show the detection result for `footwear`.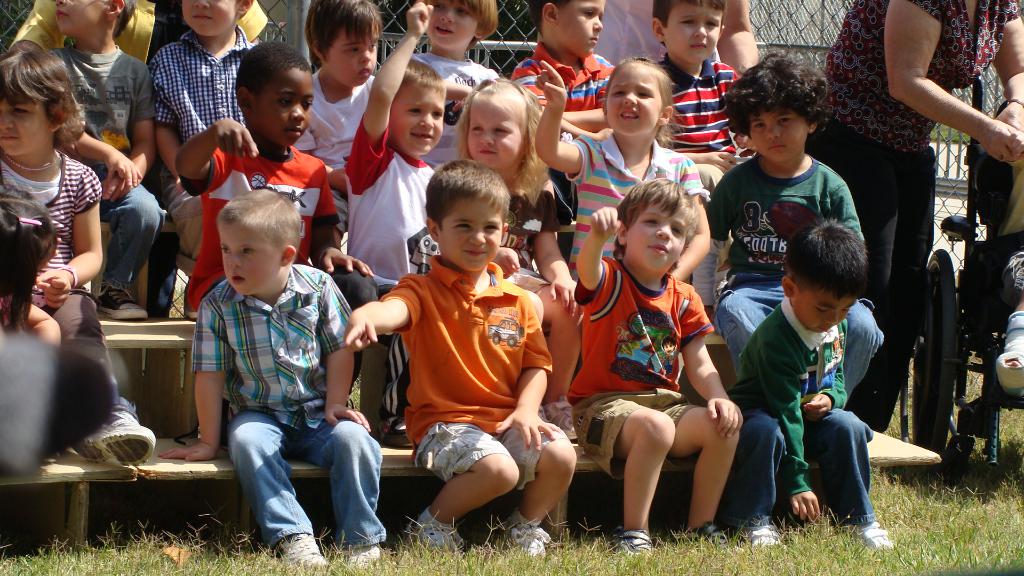
x1=89 y1=278 x2=154 y2=321.
